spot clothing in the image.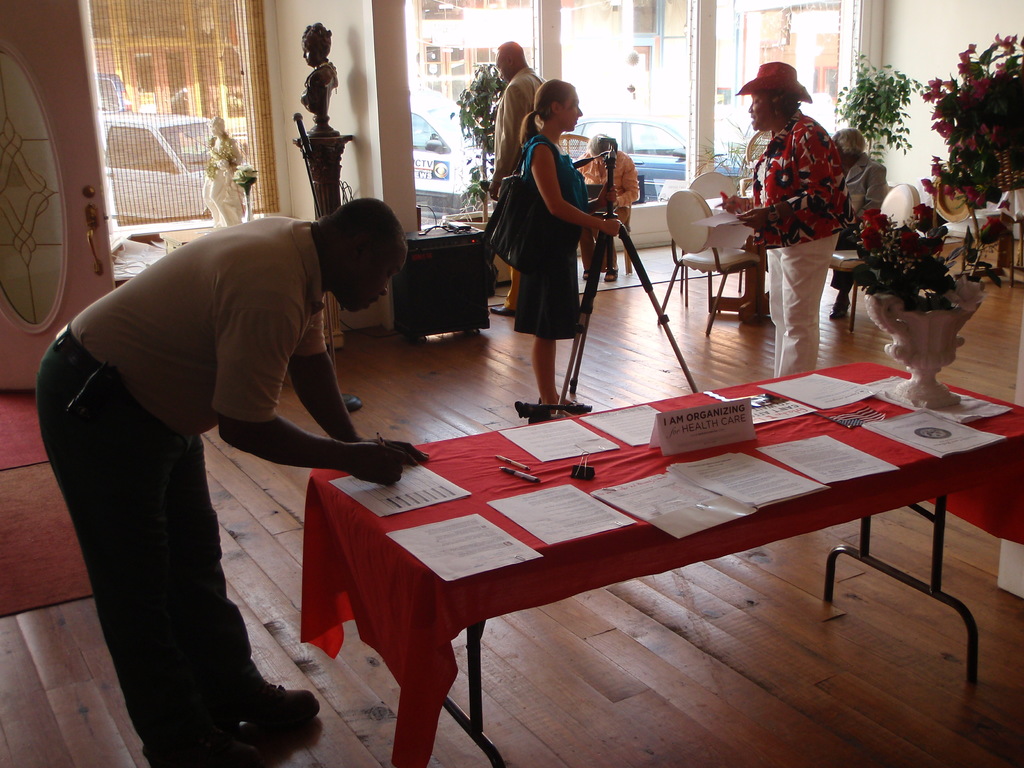
clothing found at 202,140,242,225.
